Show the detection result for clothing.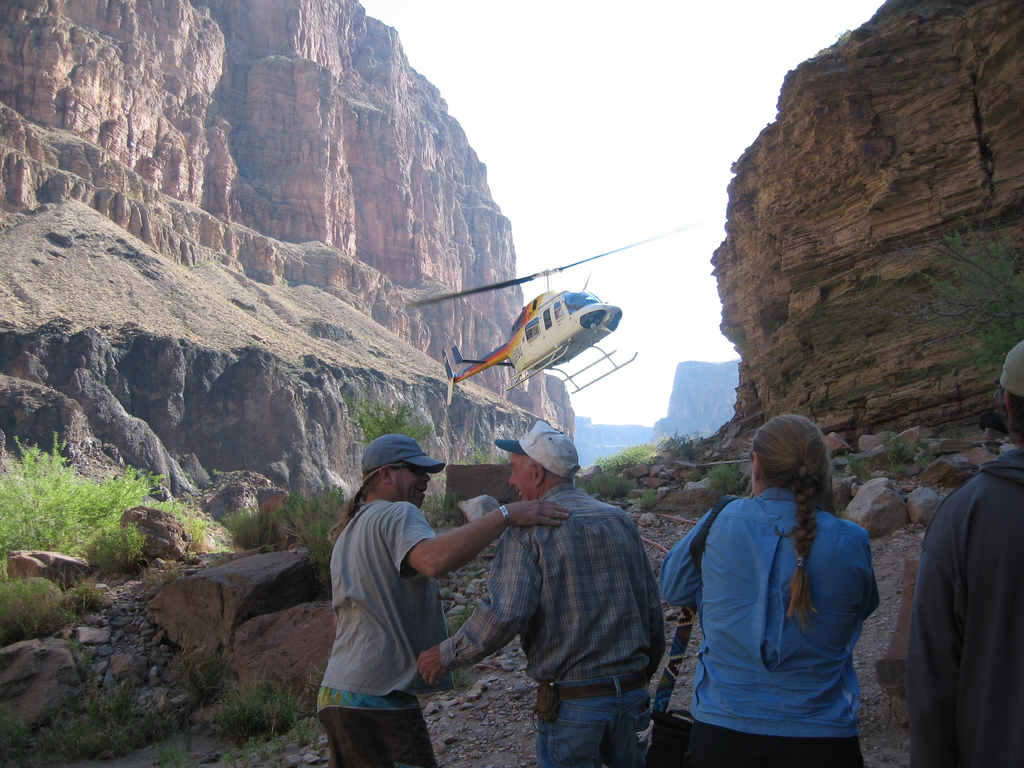
{"x1": 904, "y1": 450, "x2": 1023, "y2": 767}.
